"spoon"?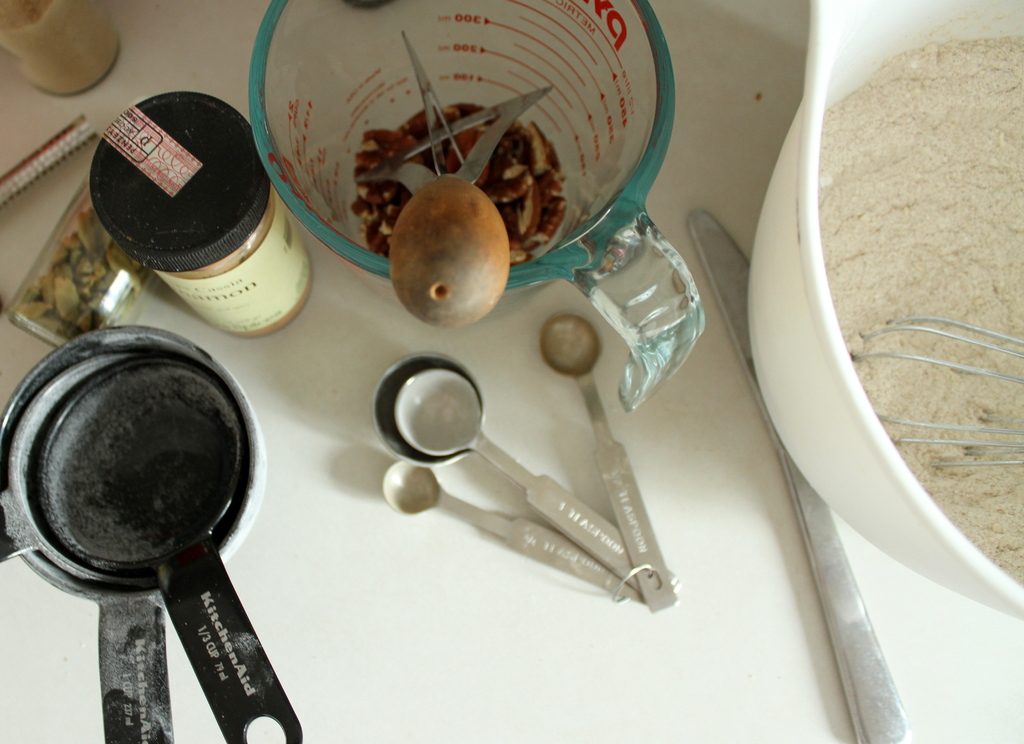
2,322,268,595
